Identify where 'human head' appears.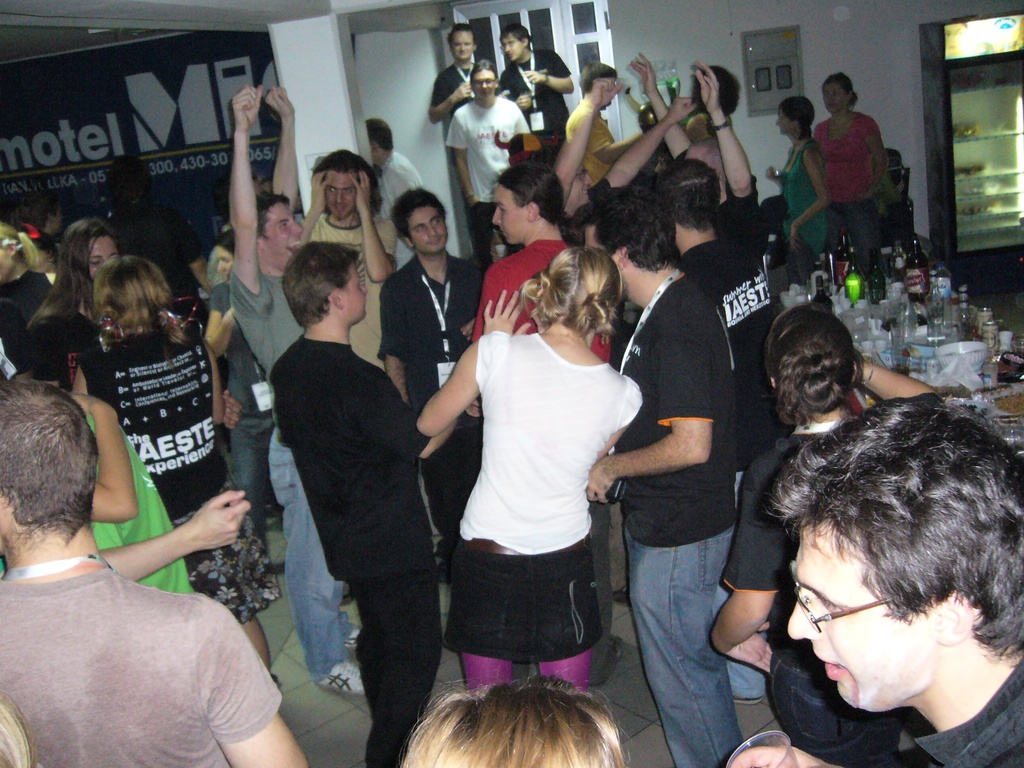
Appears at (x1=92, y1=257, x2=170, y2=326).
